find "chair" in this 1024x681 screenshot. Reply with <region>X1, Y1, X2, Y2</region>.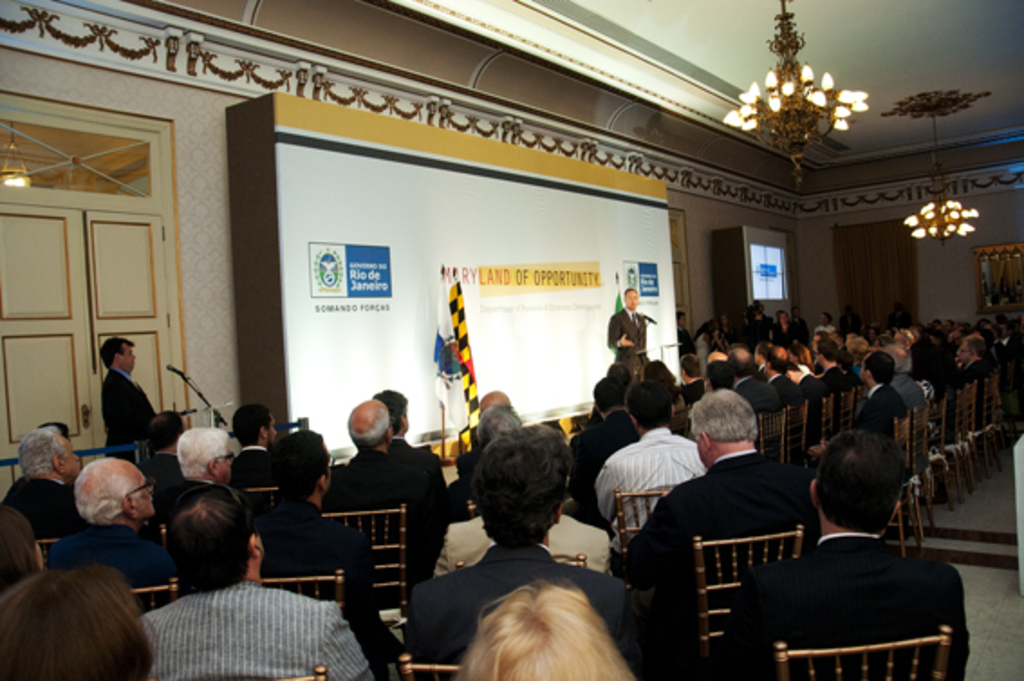
<region>616, 493, 672, 598</region>.
